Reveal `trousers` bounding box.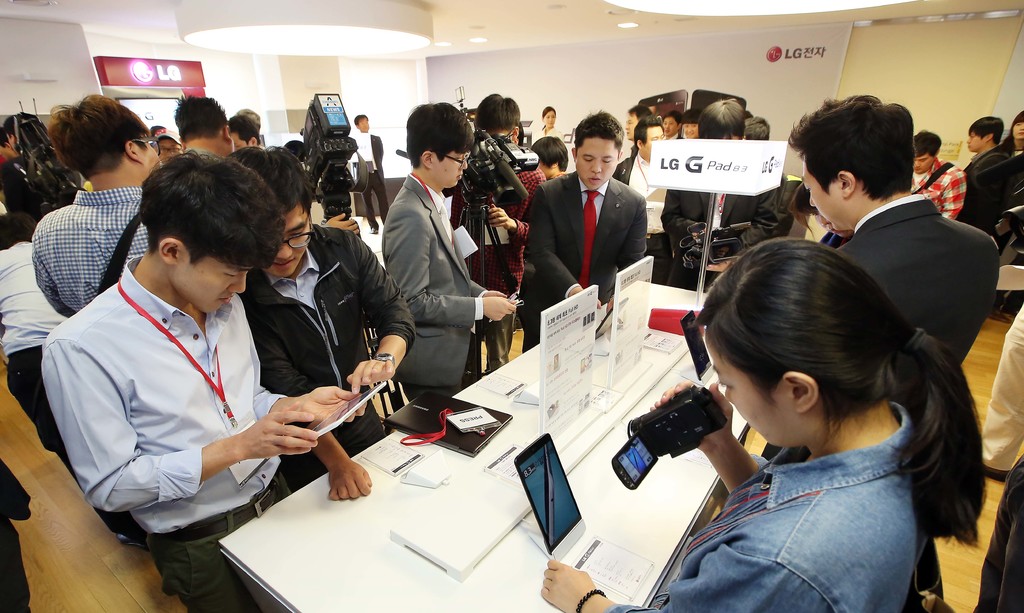
Revealed: 361,169,390,227.
